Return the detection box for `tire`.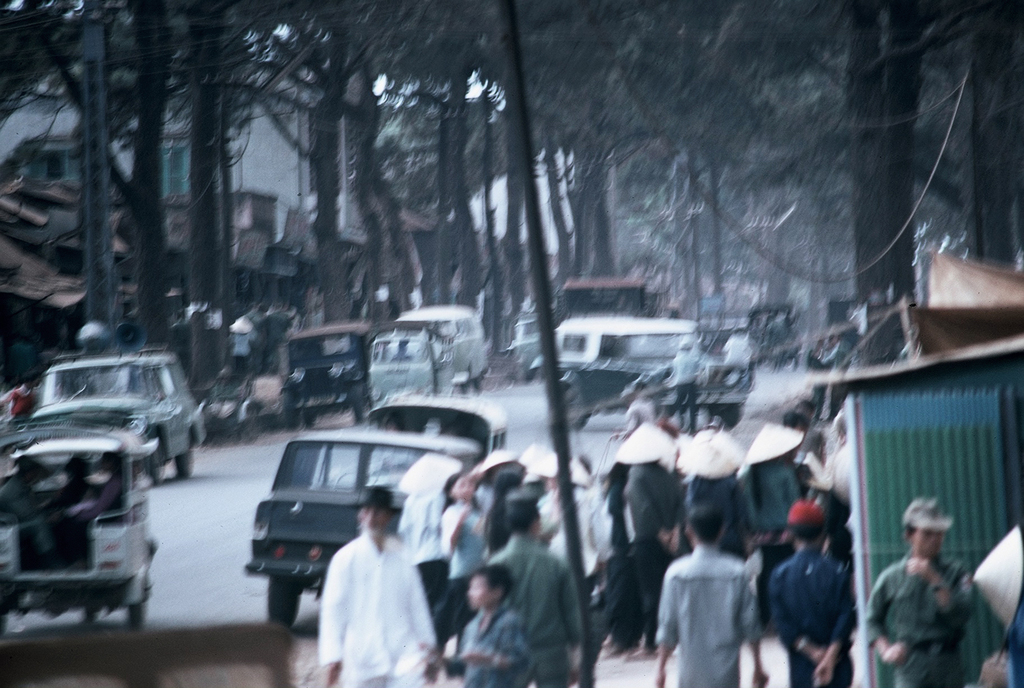
bbox=(267, 580, 304, 630).
